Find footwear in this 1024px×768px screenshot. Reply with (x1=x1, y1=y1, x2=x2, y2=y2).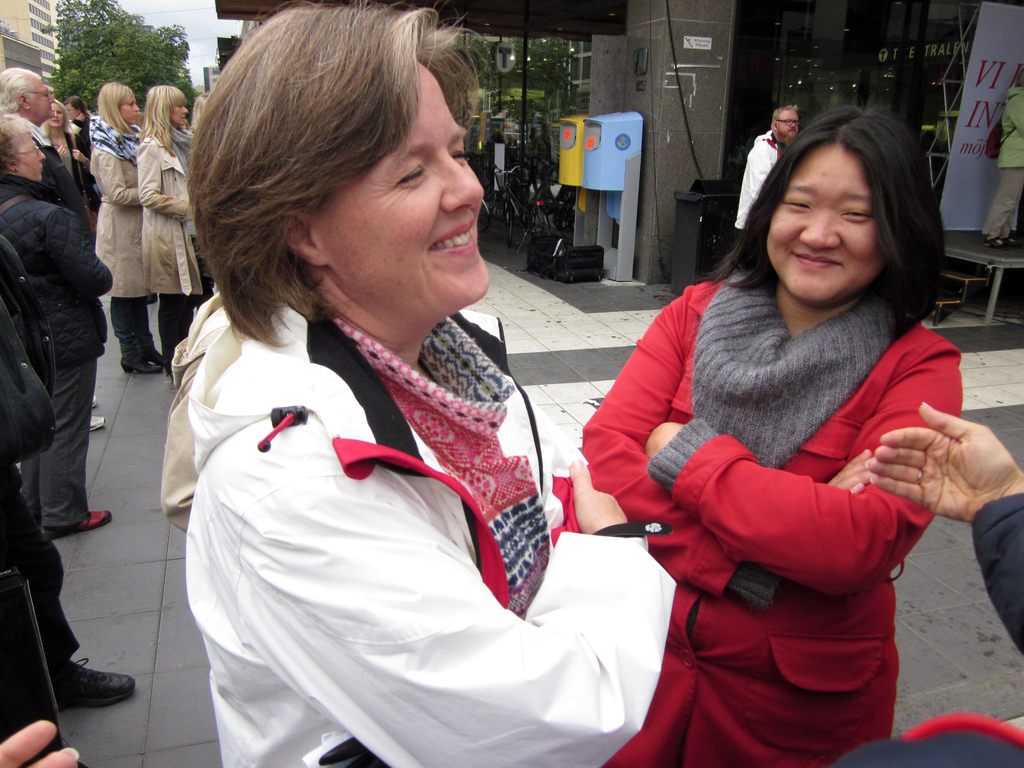
(x1=45, y1=655, x2=136, y2=713).
